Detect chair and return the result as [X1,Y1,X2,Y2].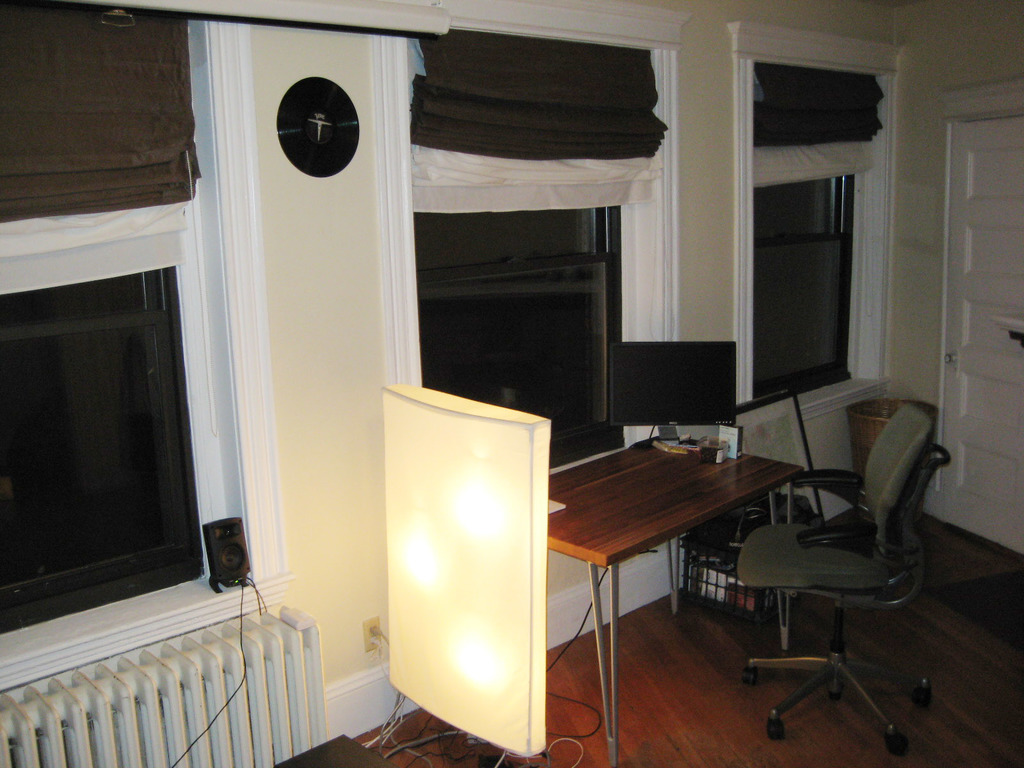
[733,387,945,731].
